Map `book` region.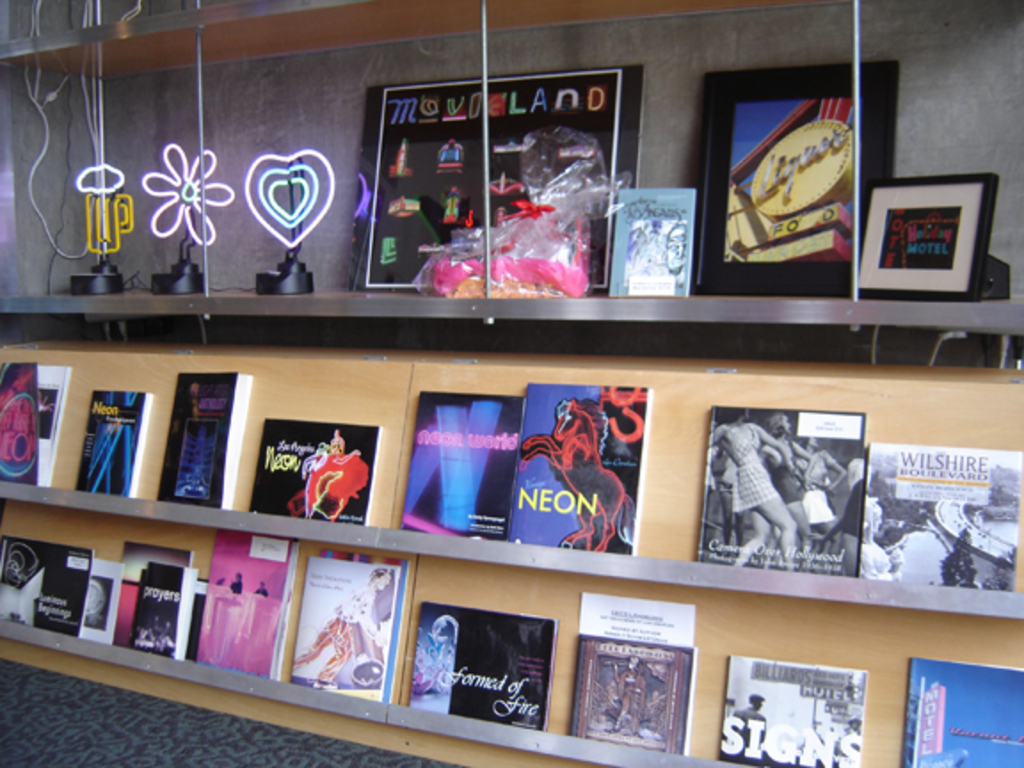
Mapped to {"x1": 857, "y1": 443, "x2": 1022, "y2": 590}.
